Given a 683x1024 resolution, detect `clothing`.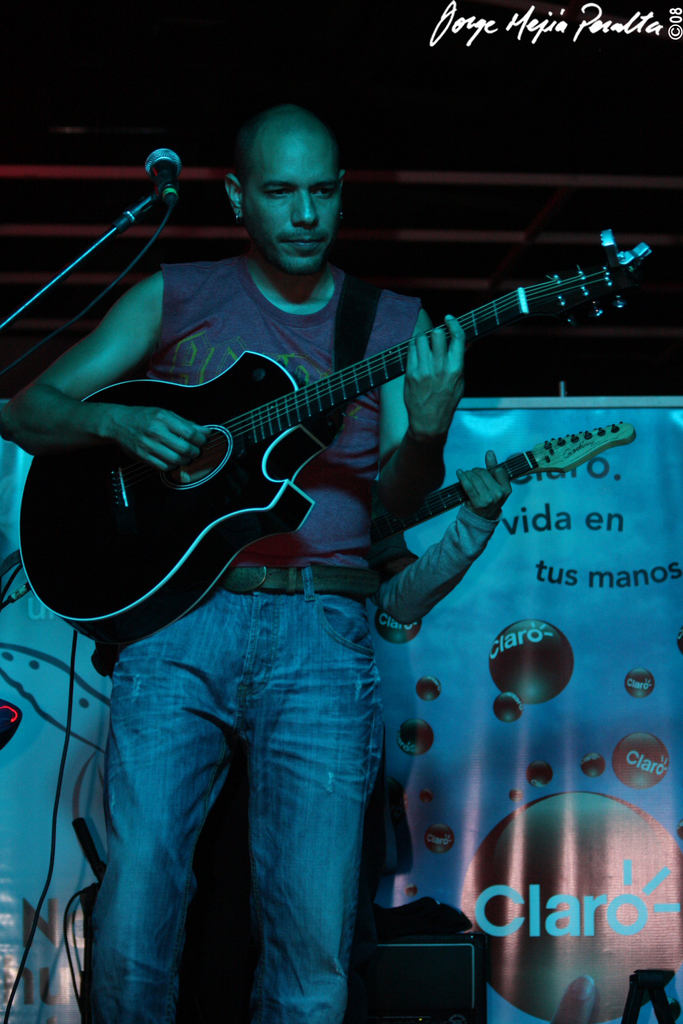
{"left": 139, "top": 251, "right": 419, "bottom": 569}.
